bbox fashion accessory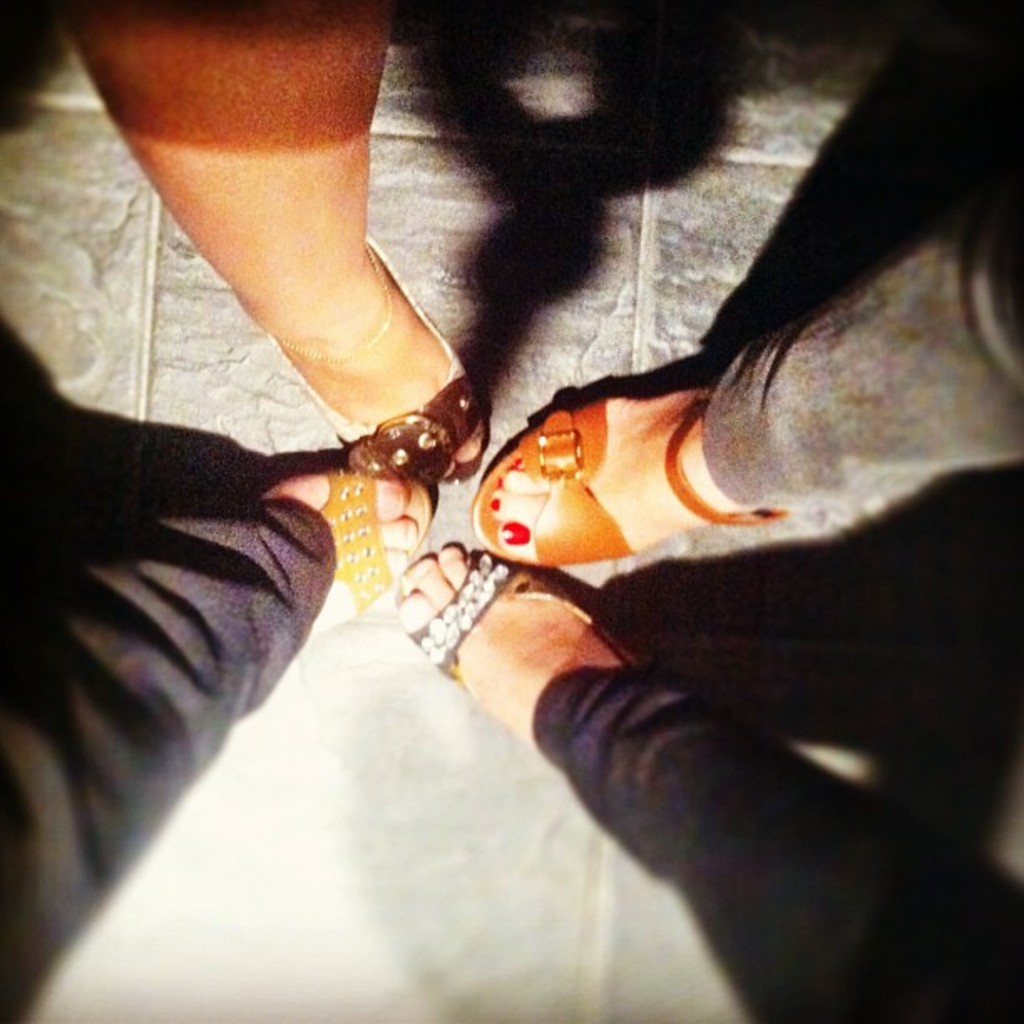
crop(390, 552, 641, 698)
